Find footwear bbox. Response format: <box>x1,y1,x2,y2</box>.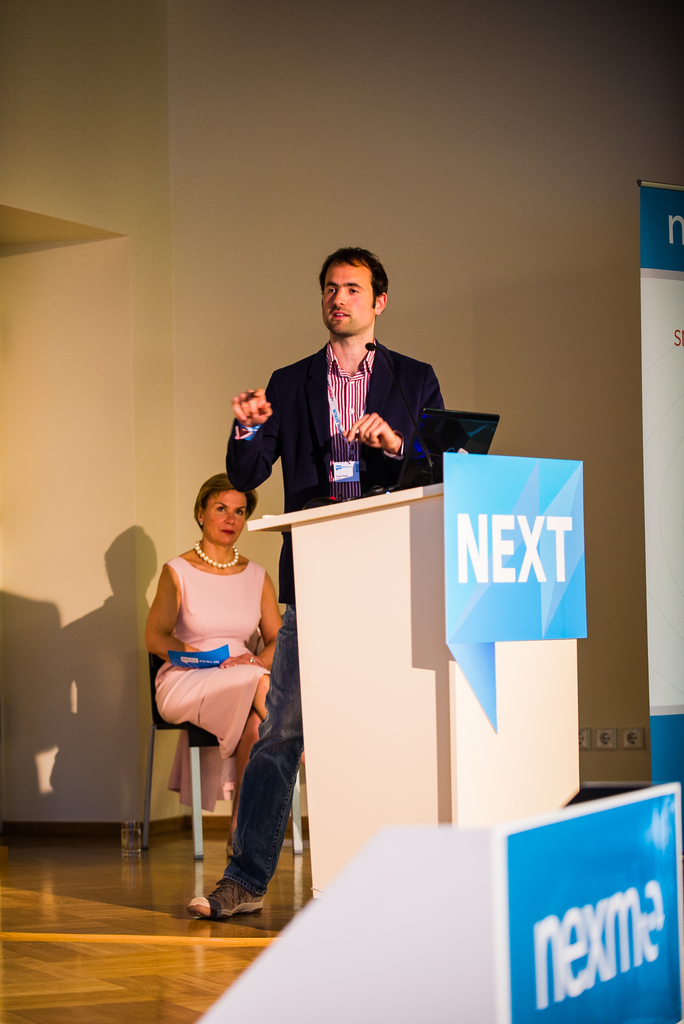
<box>193,865,282,931</box>.
